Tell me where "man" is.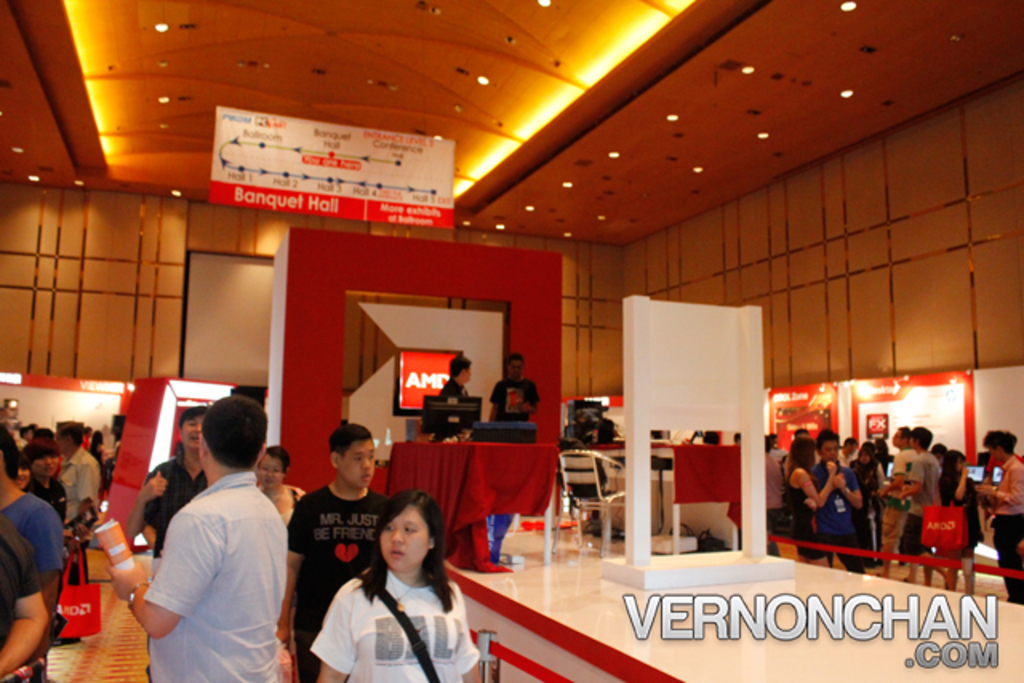
"man" is at BBox(486, 350, 541, 425).
